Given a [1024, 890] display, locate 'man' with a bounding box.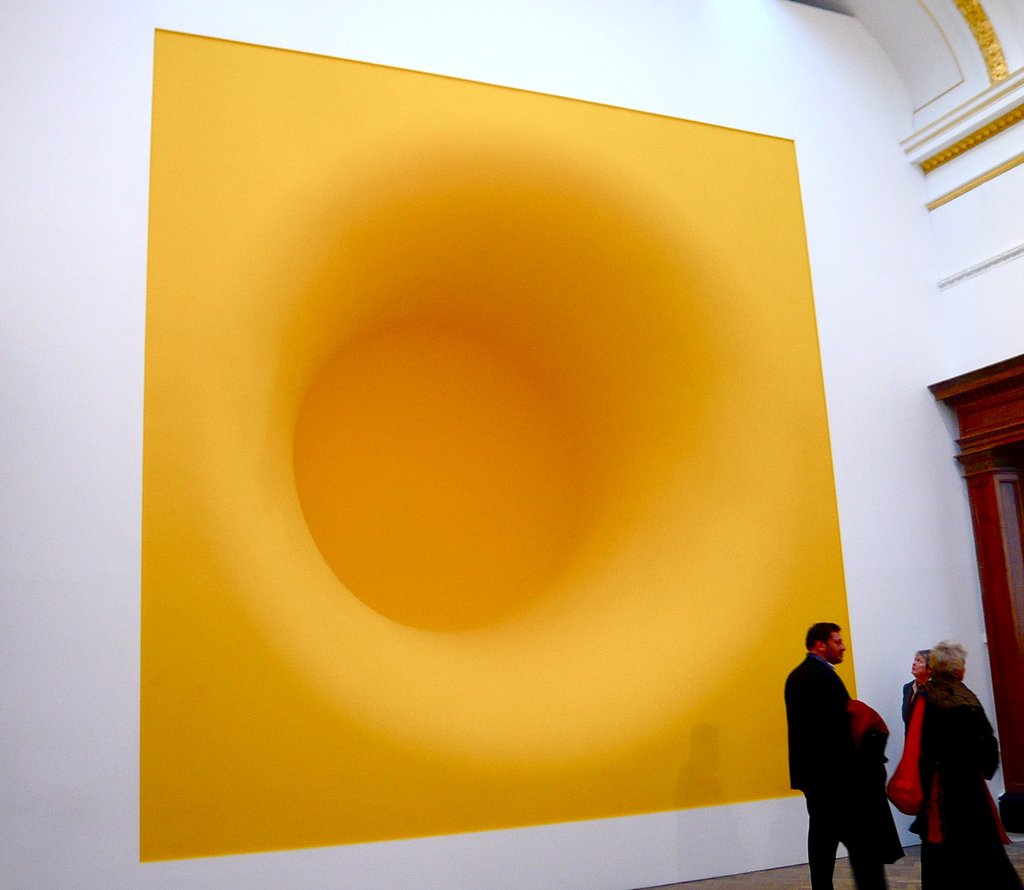
Located: box=[781, 631, 891, 889].
